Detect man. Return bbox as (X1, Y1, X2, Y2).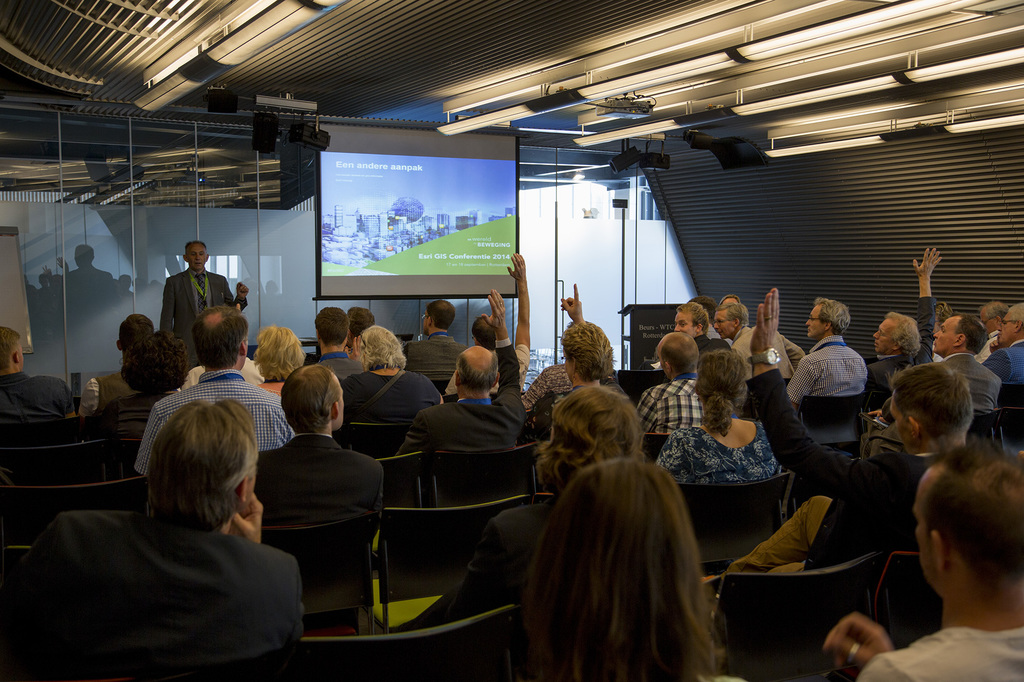
(672, 303, 733, 357).
